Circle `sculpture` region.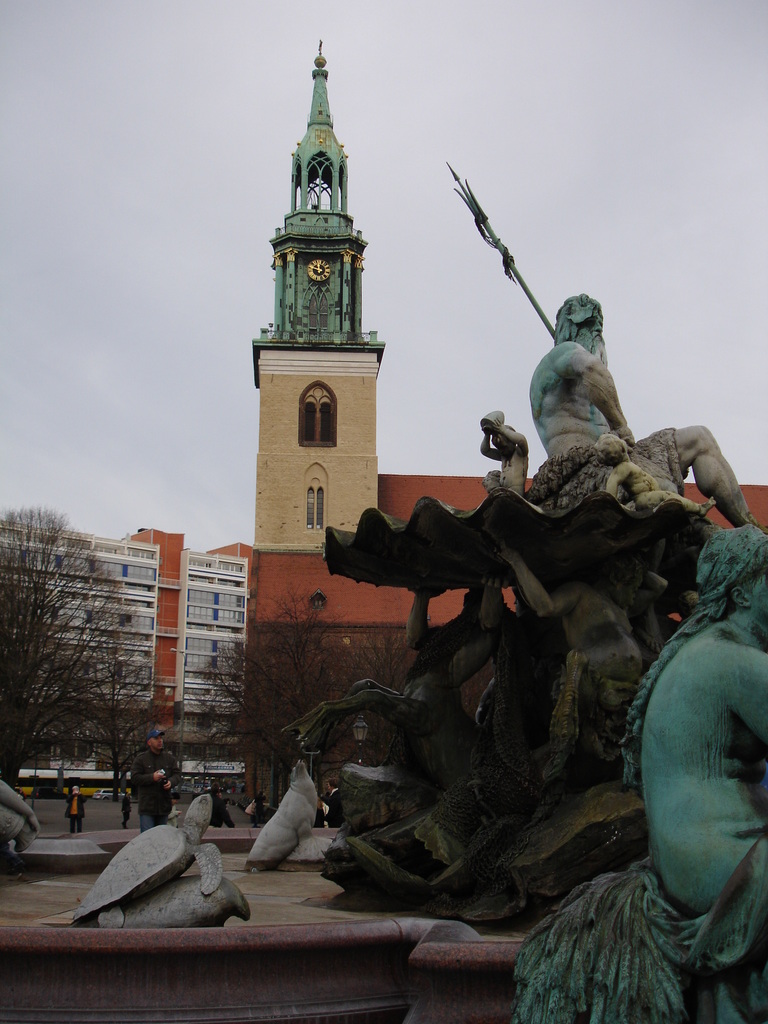
Region: left=0, top=781, right=42, bottom=857.
